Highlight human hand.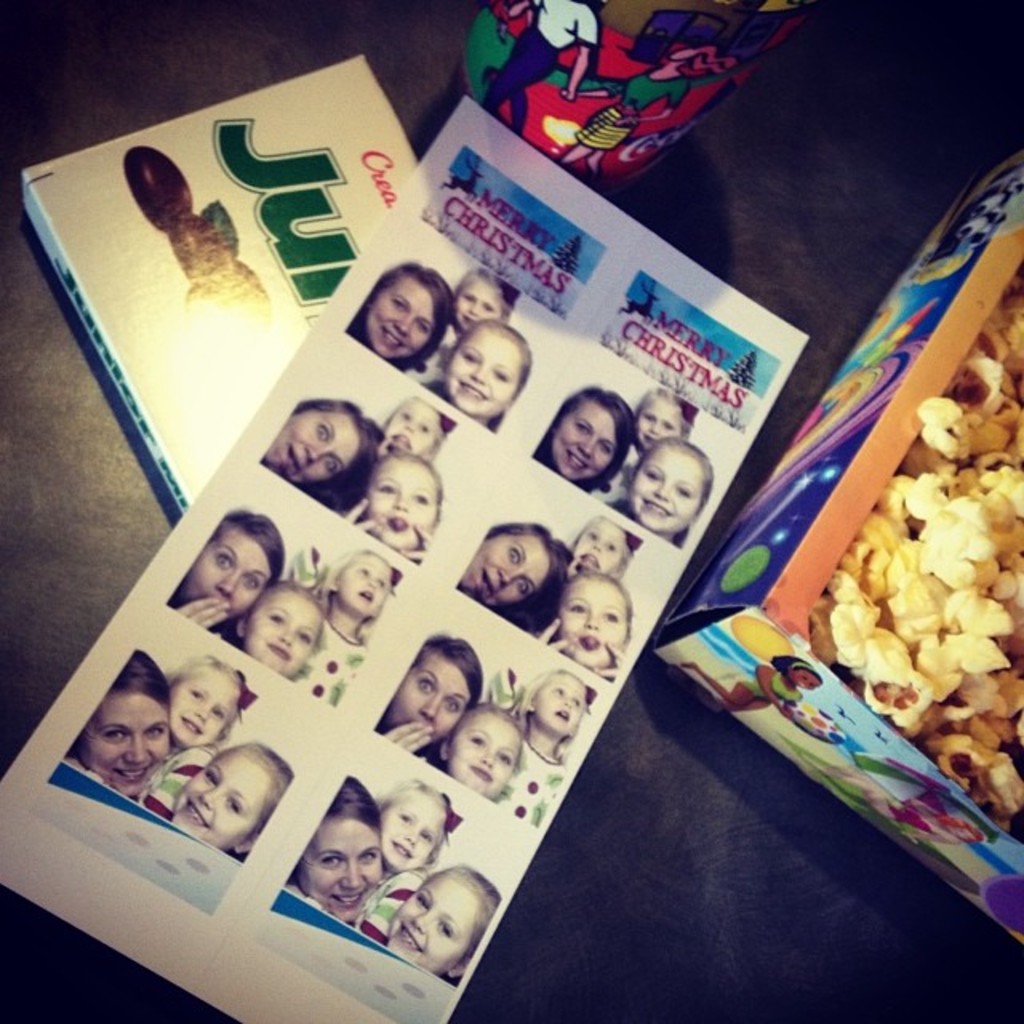
Highlighted region: select_region(381, 715, 437, 763).
